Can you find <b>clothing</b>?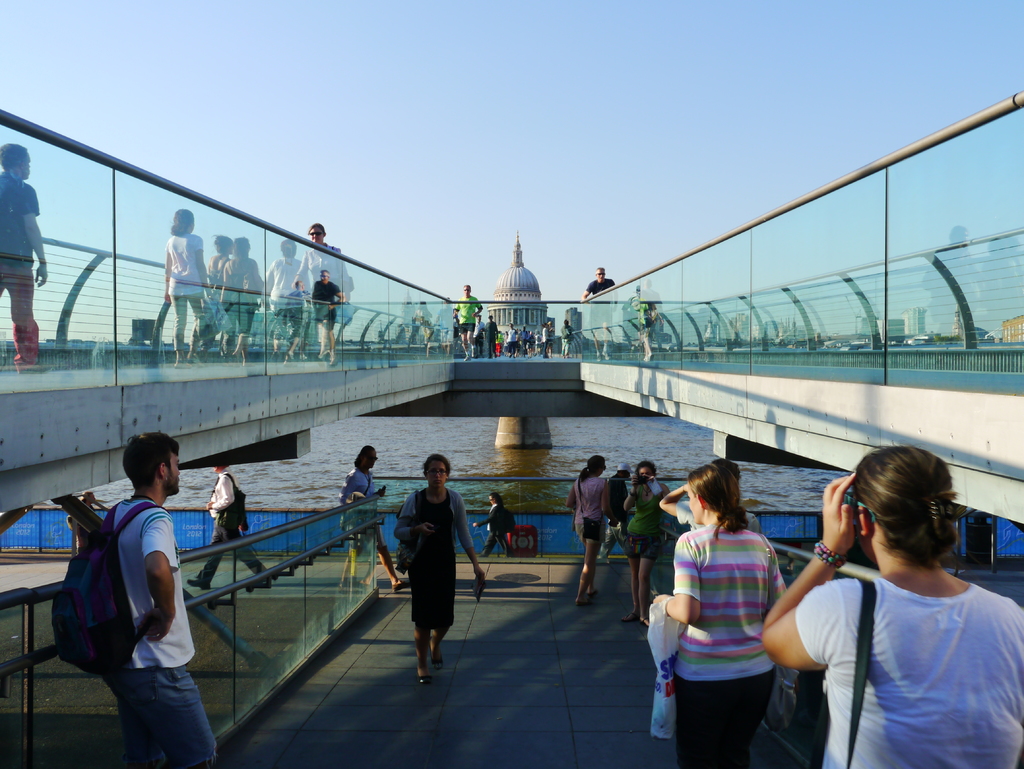
Yes, bounding box: (x1=632, y1=292, x2=656, y2=333).
